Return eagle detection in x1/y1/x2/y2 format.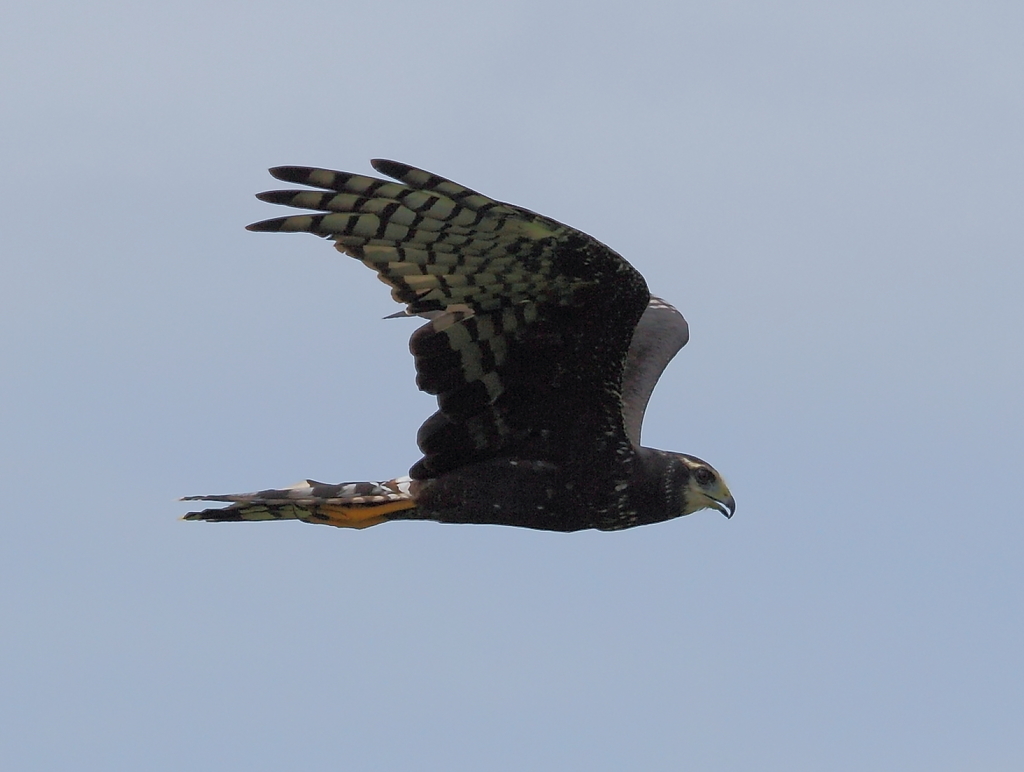
175/156/748/535.
